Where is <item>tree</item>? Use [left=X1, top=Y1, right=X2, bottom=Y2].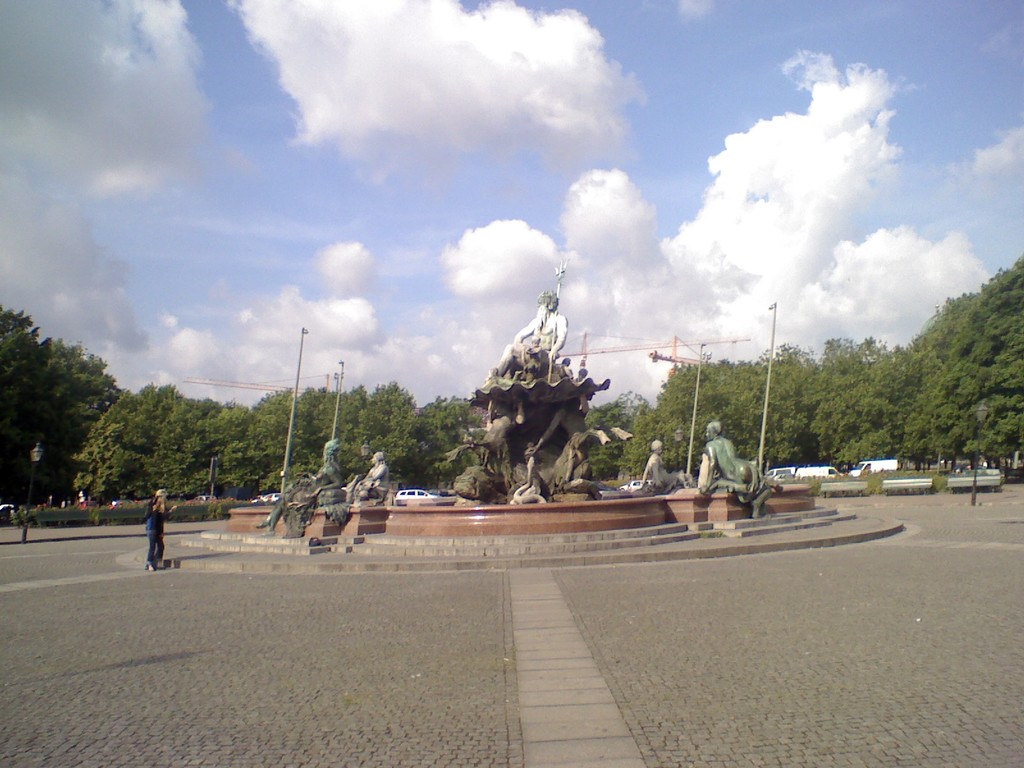
[left=609, top=397, right=651, bottom=483].
